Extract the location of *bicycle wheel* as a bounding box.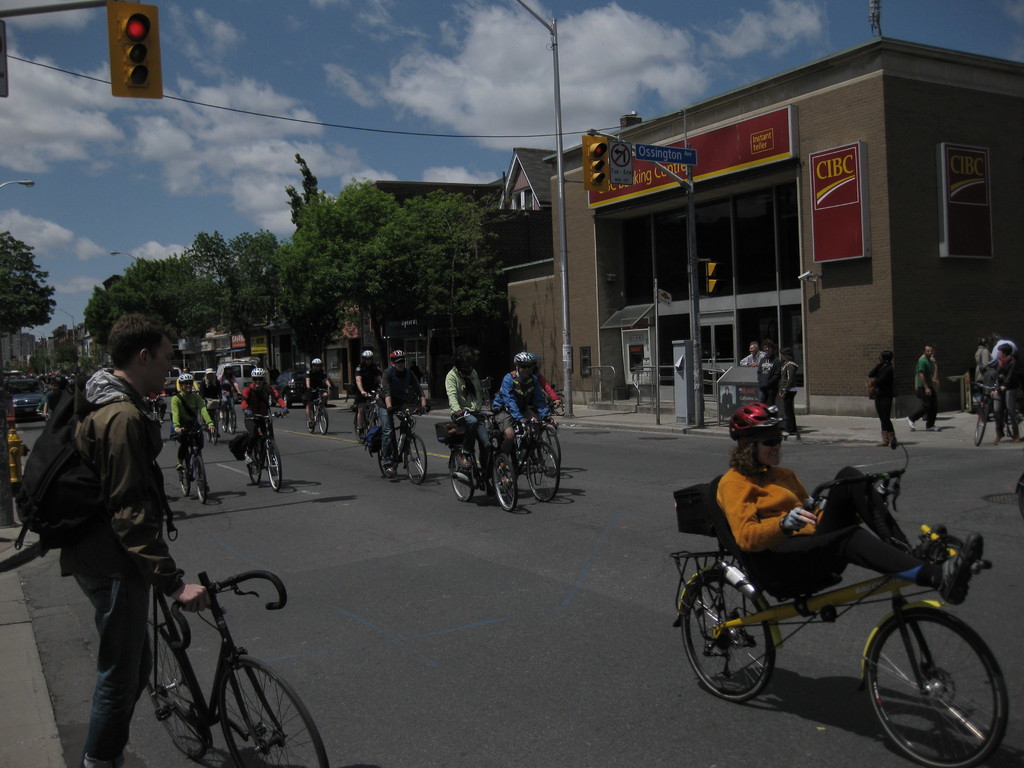
x1=317 y1=409 x2=330 y2=438.
